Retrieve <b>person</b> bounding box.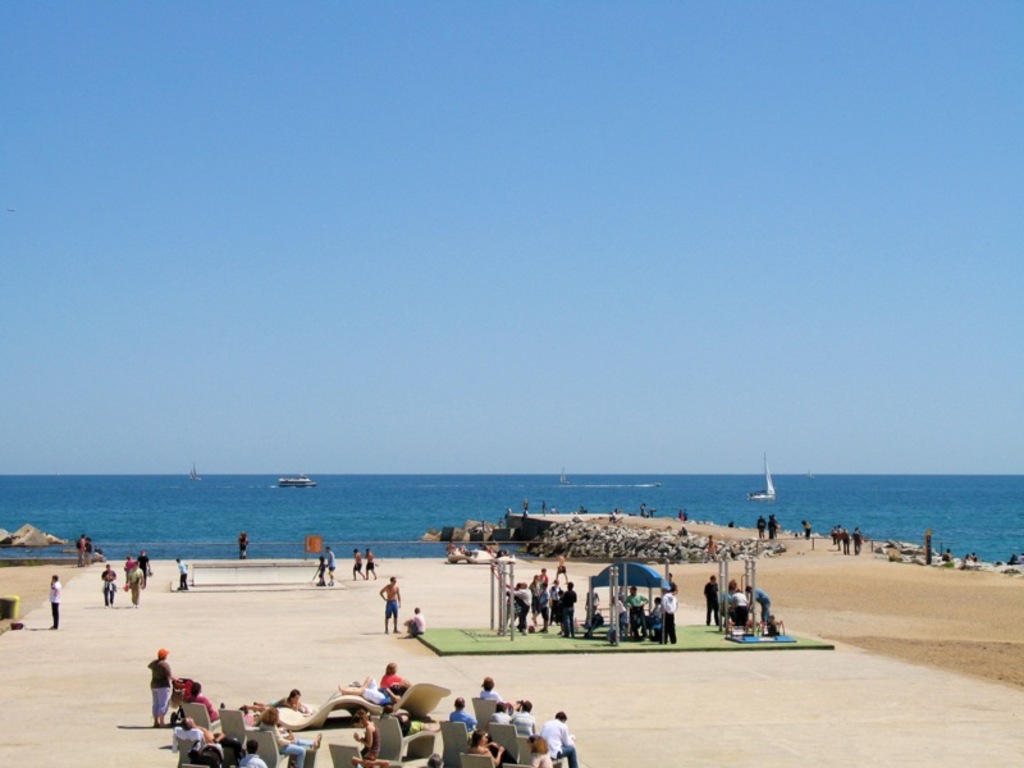
Bounding box: [x1=175, y1=556, x2=191, y2=593].
